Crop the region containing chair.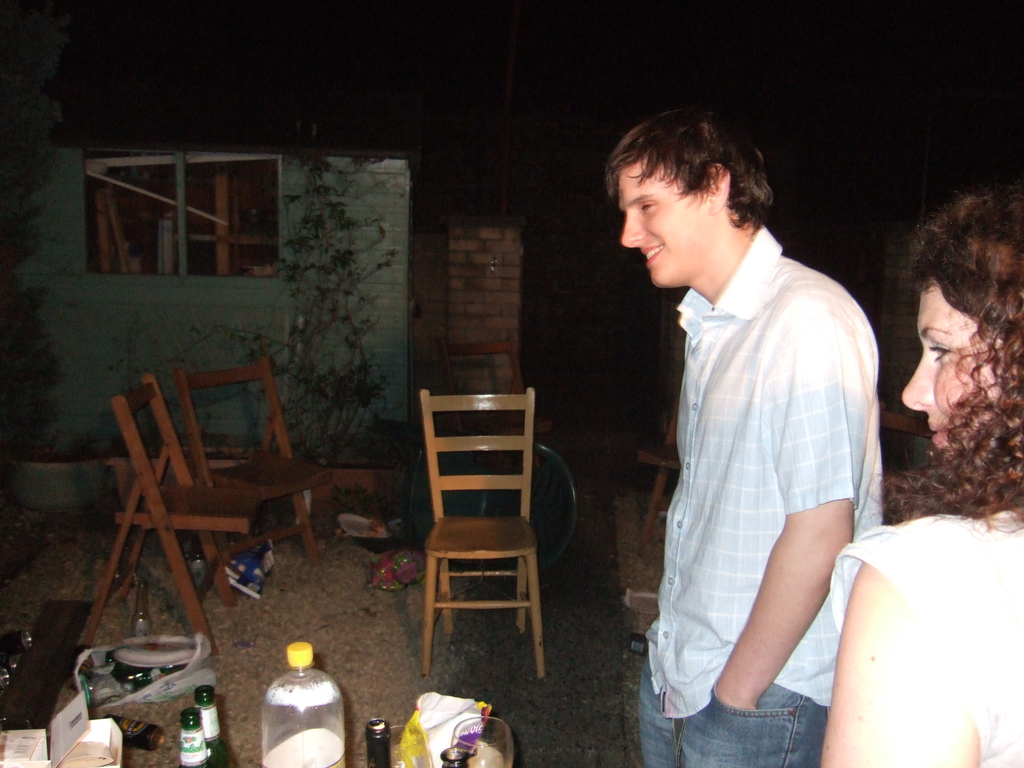
Crop region: l=881, t=404, r=940, b=517.
